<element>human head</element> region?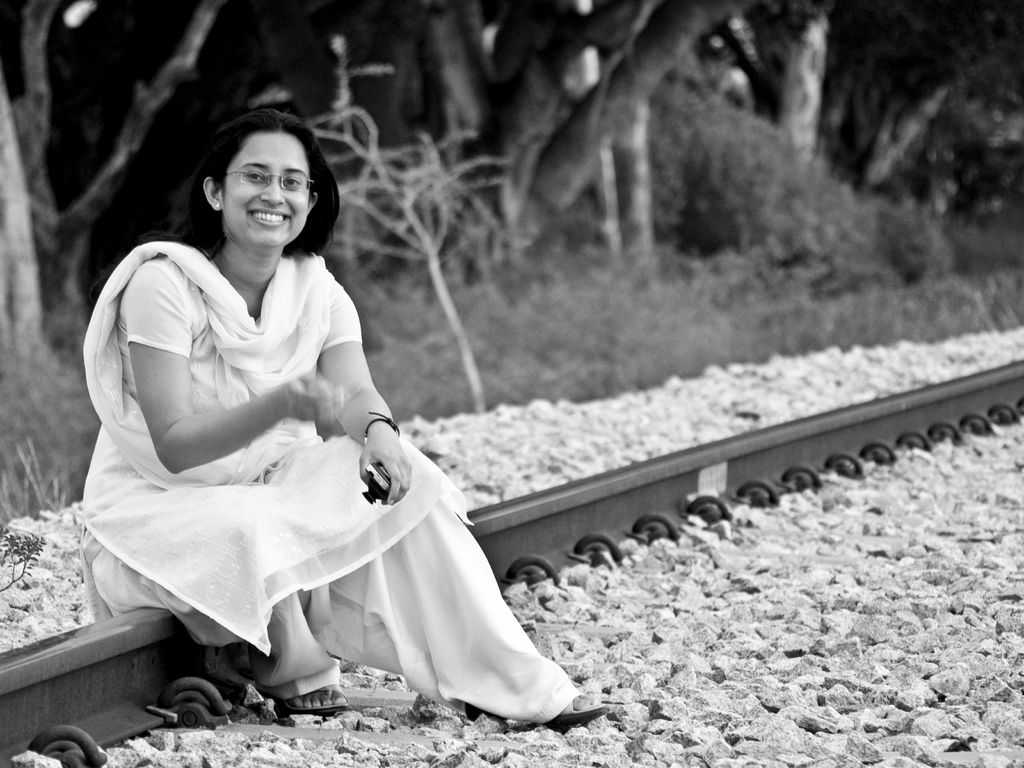
bbox=(198, 115, 315, 244)
